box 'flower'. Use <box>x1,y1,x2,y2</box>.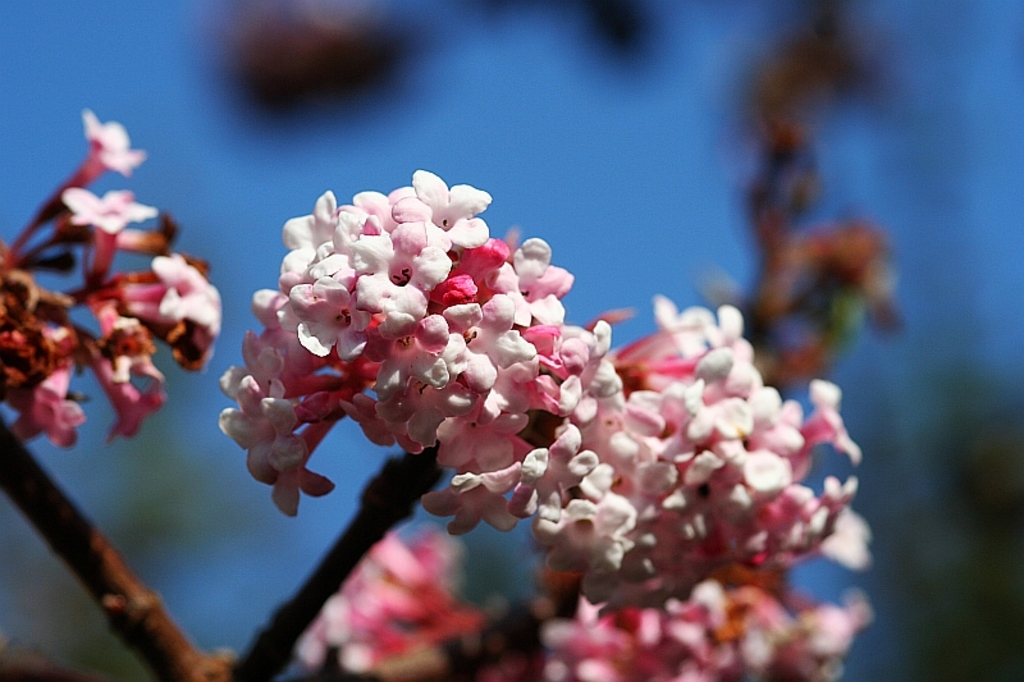
<box>83,349,170,440</box>.
